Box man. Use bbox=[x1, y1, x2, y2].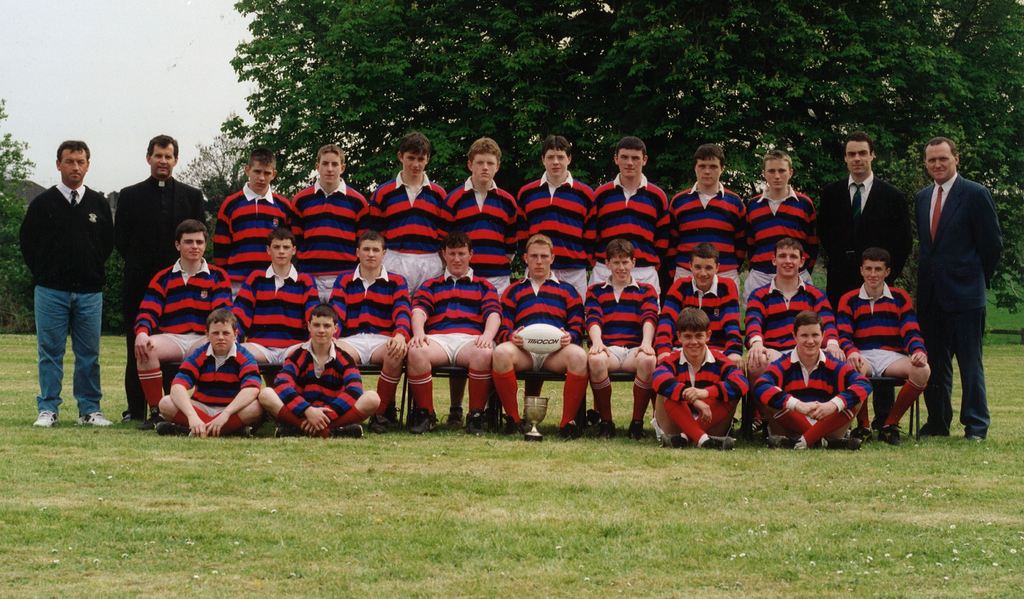
bbox=[513, 133, 596, 310].
